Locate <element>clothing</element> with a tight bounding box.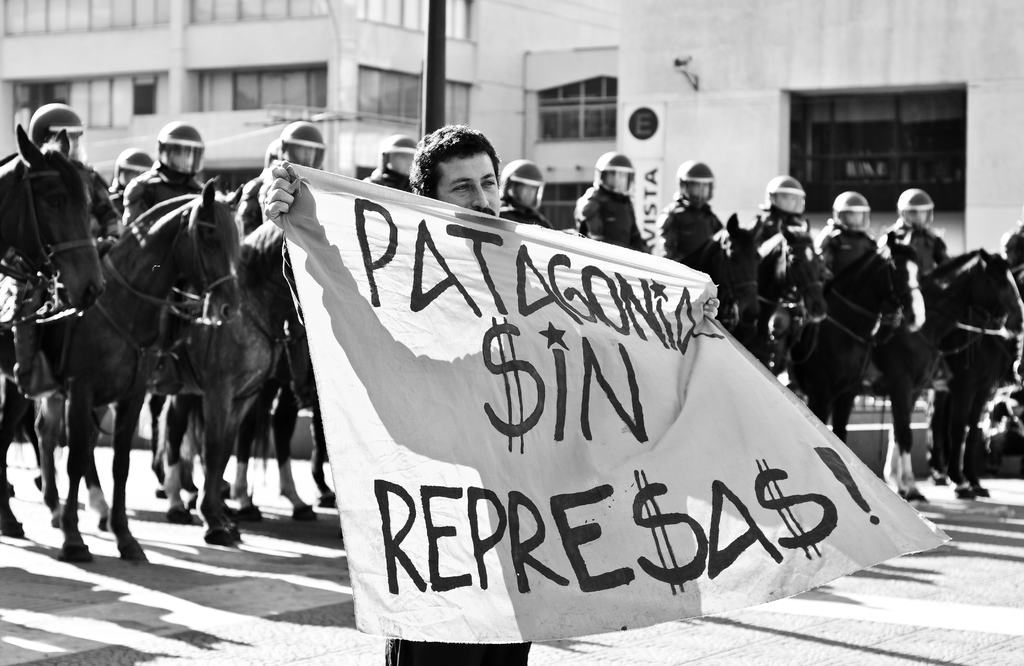
detection(751, 210, 804, 244).
